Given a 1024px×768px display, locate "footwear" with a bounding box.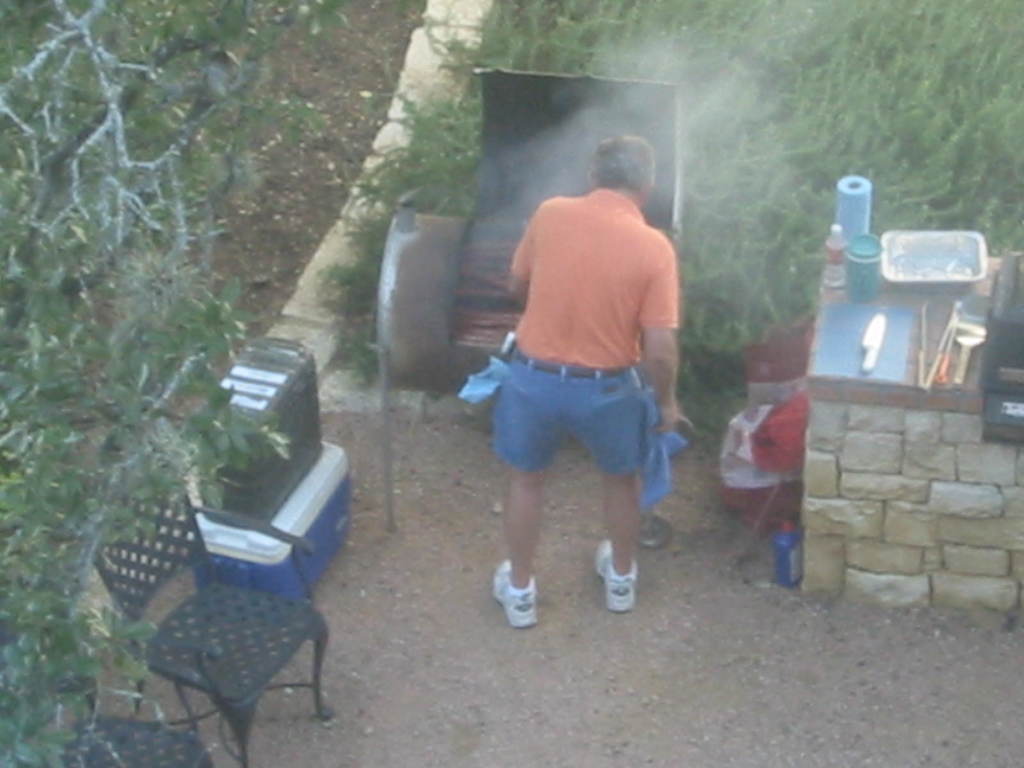
Located: x1=484, y1=564, x2=548, y2=644.
